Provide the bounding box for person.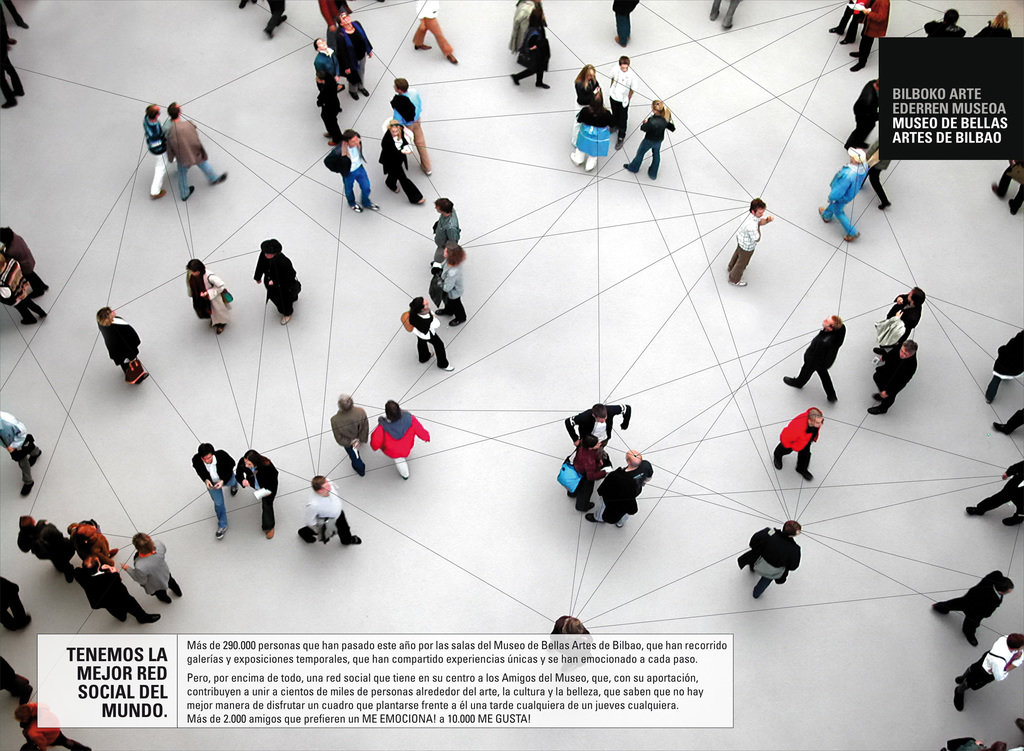
x1=373, y1=398, x2=429, y2=478.
